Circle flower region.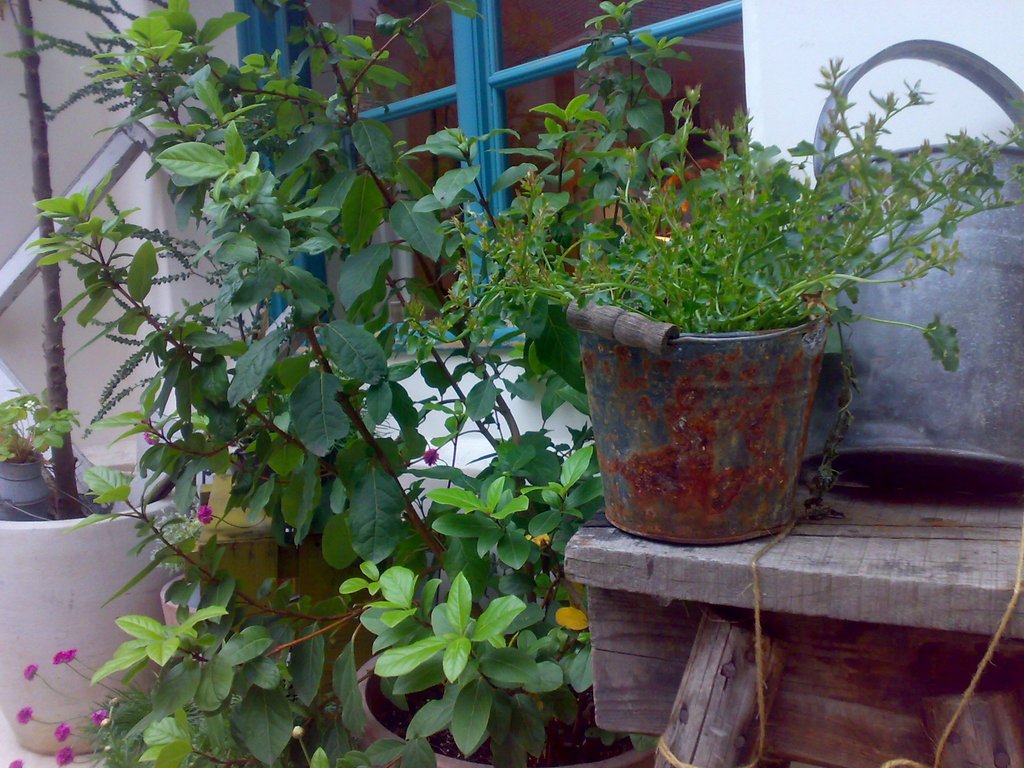
Region: {"left": 52, "top": 749, "right": 75, "bottom": 767}.
